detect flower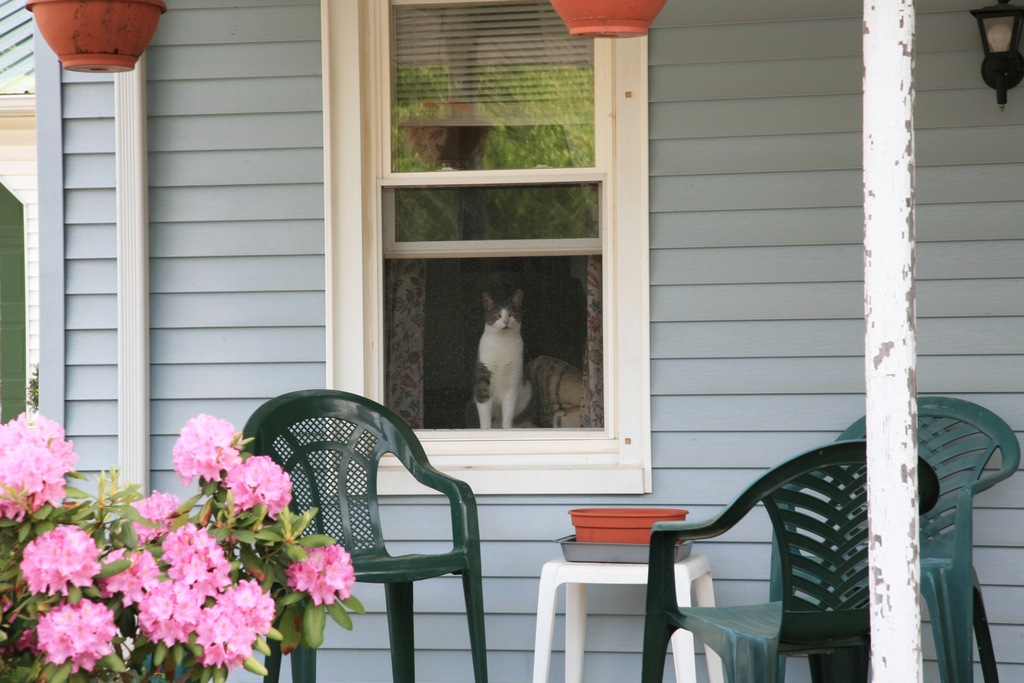
BBox(0, 415, 70, 517)
